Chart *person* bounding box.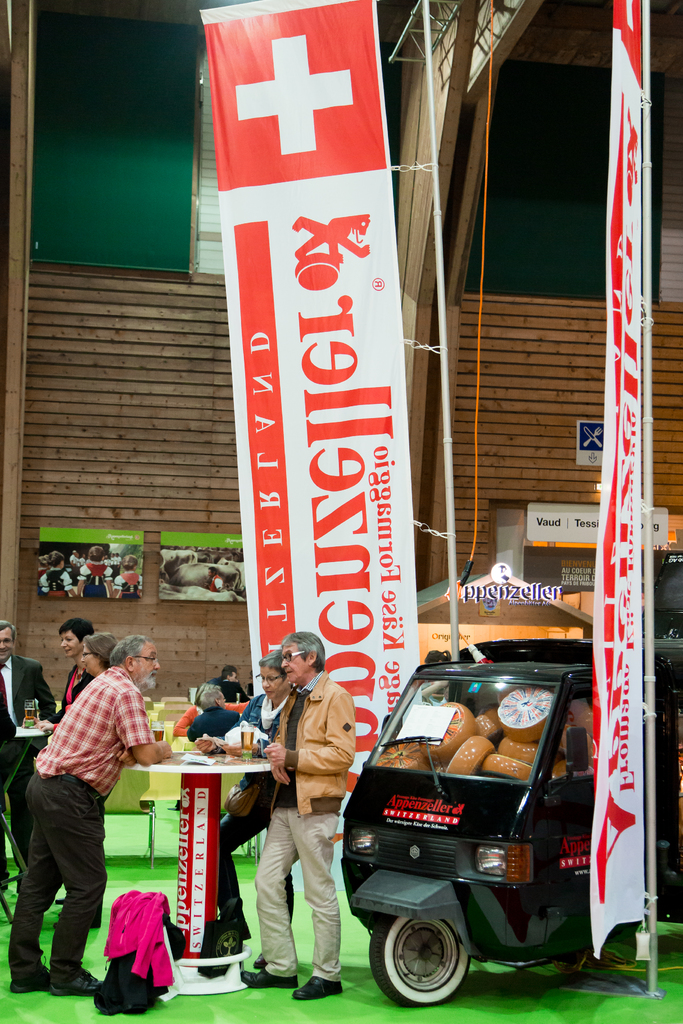
Charted: box=[0, 624, 62, 893].
